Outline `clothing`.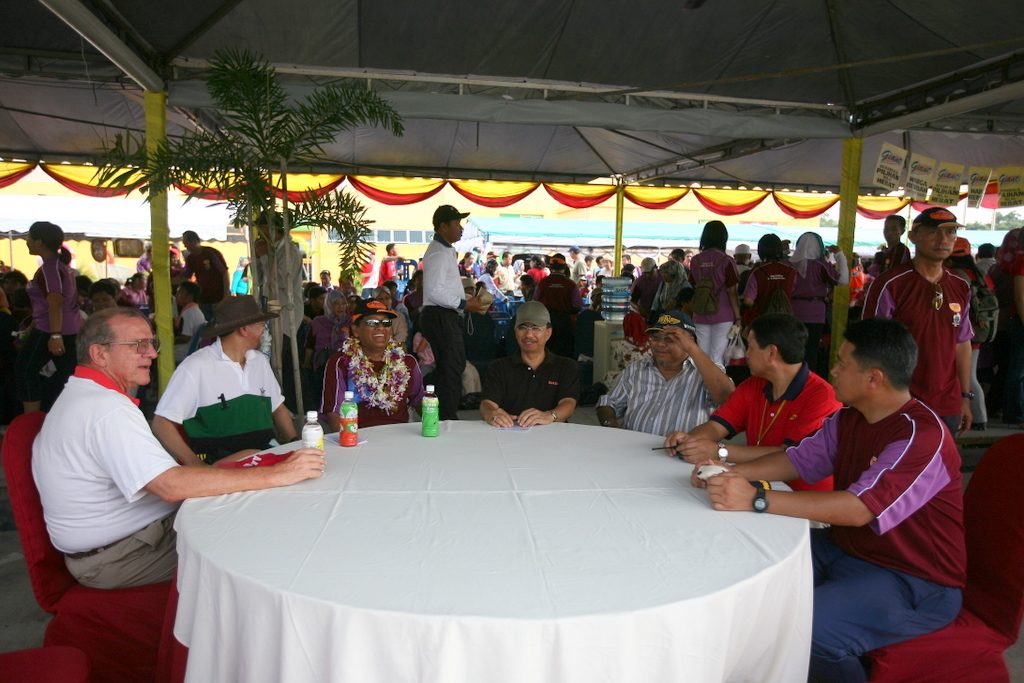
Outline: [535, 268, 578, 332].
